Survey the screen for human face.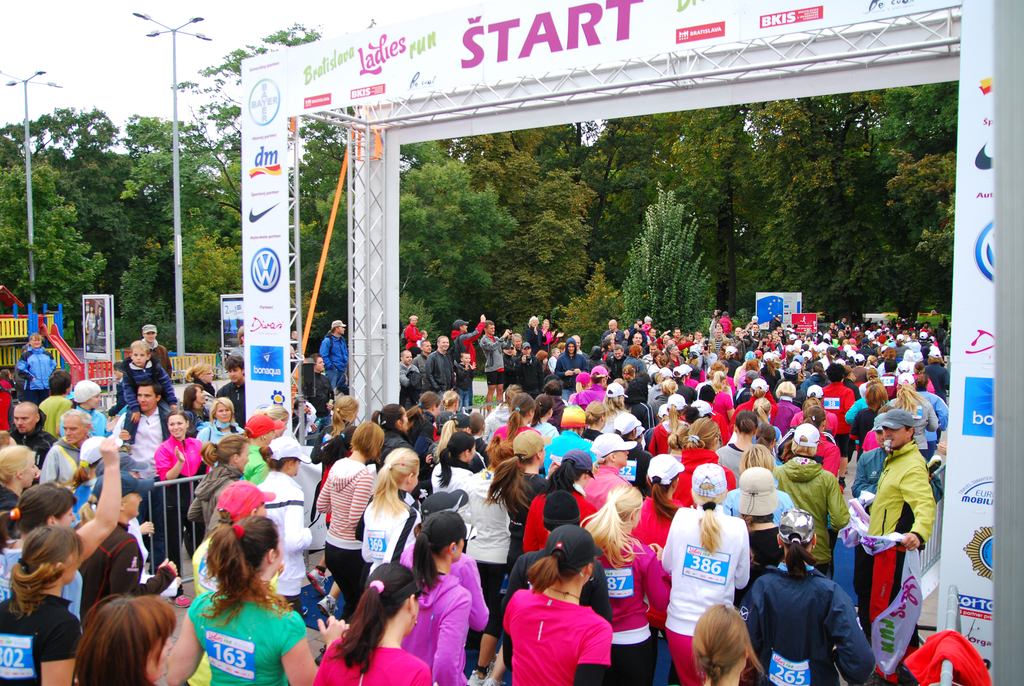
Survey found: 143, 327, 155, 348.
